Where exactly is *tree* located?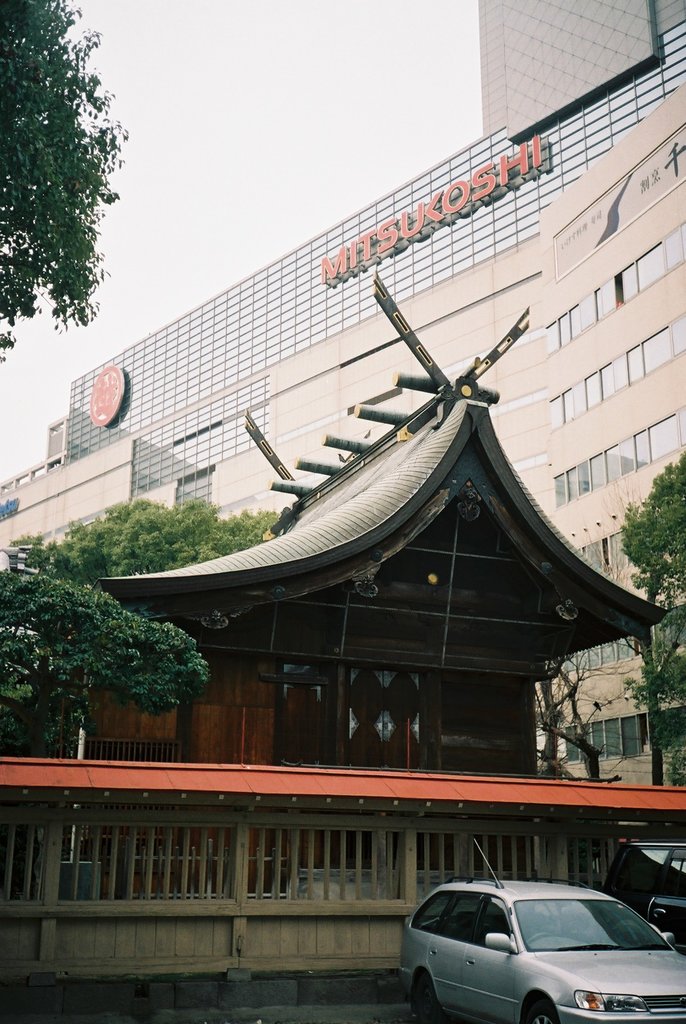
Its bounding box is bbox=[0, 572, 208, 760].
